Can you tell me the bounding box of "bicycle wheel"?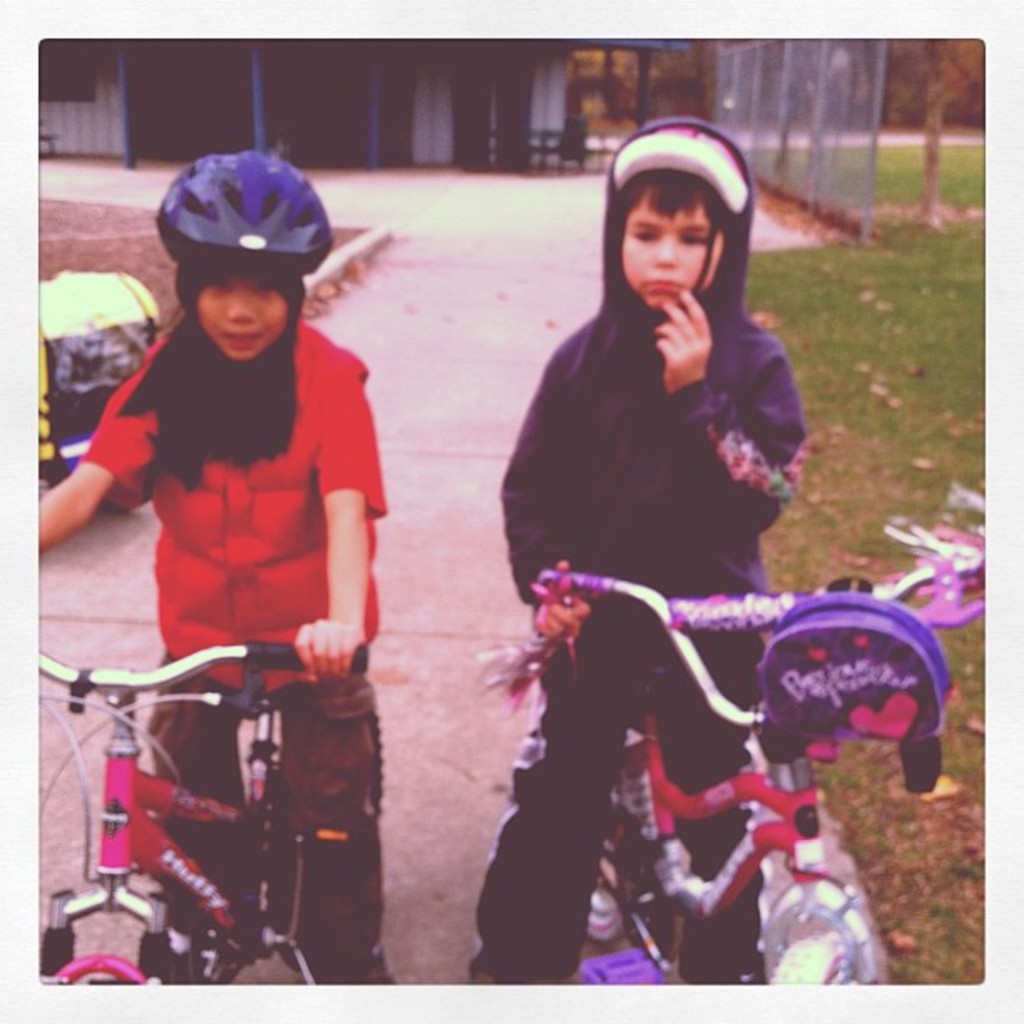
bbox(266, 679, 388, 977).
